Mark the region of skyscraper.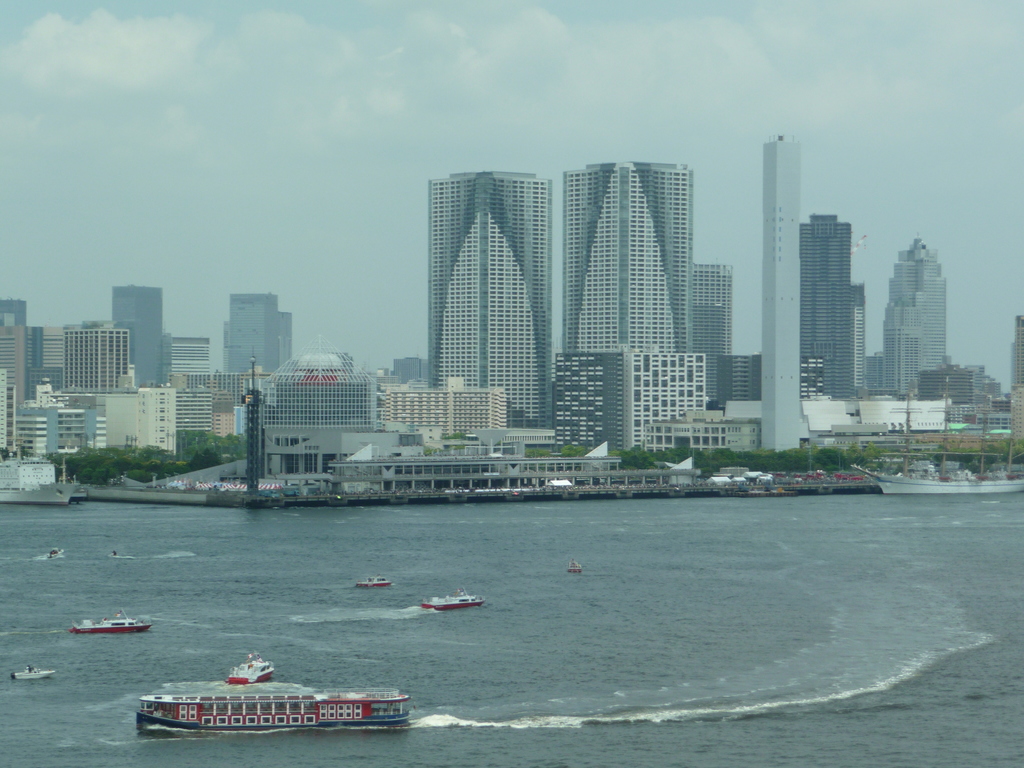
Region: region(761, 137, 801, 457).
